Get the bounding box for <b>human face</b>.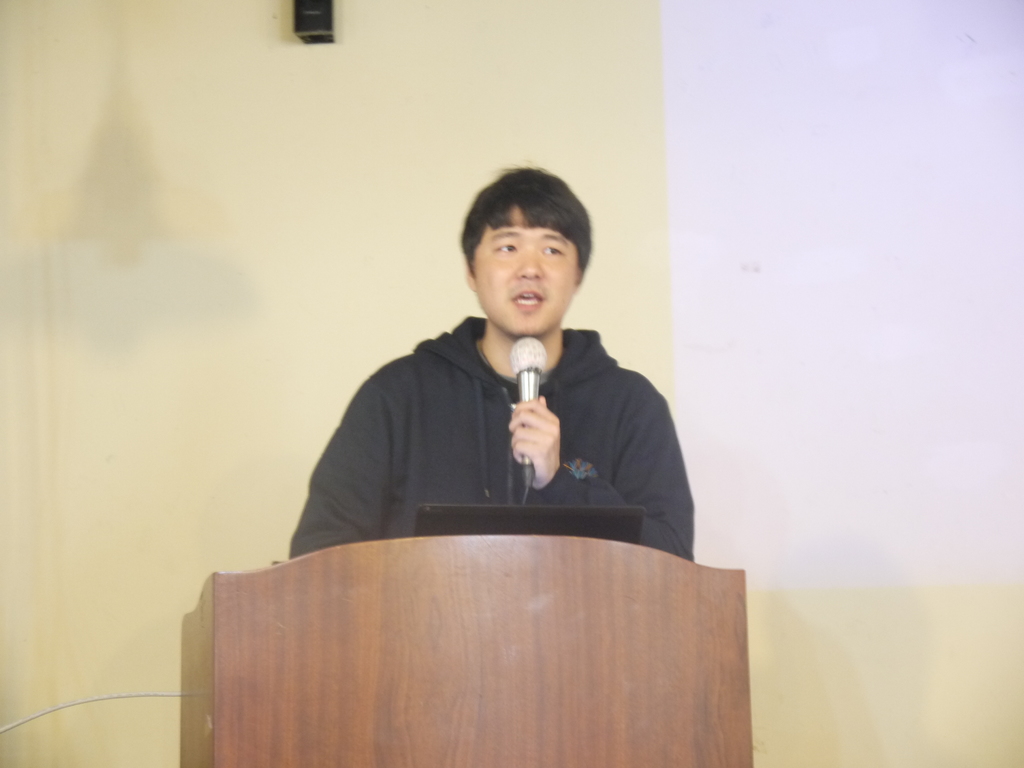
rect(472, 198, 583, 336).
